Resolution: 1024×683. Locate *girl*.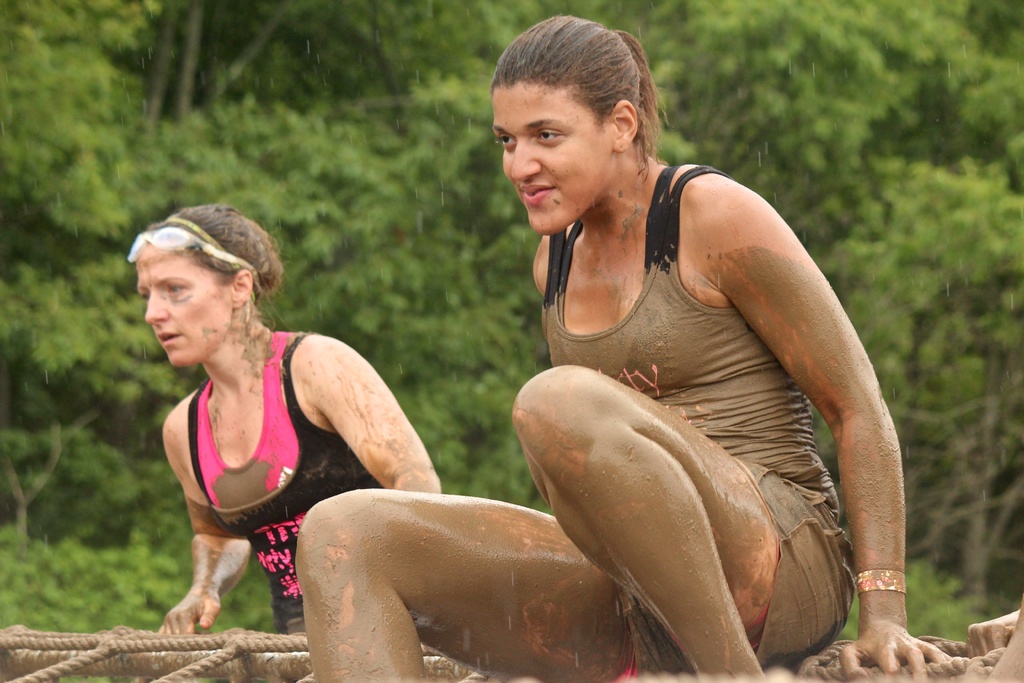
291/16/952/682.
